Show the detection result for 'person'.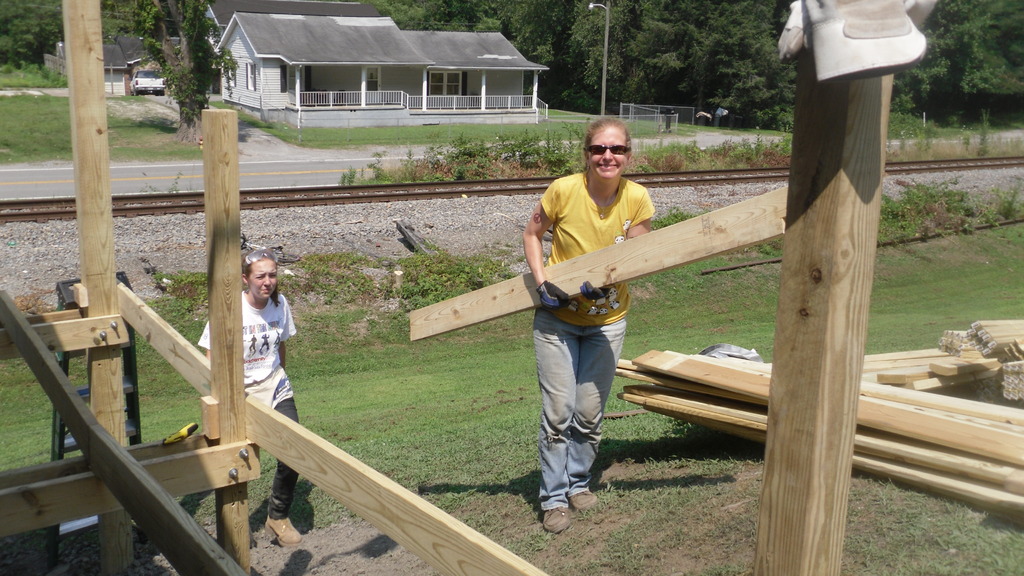
<box>189,241,304,547</box>.
